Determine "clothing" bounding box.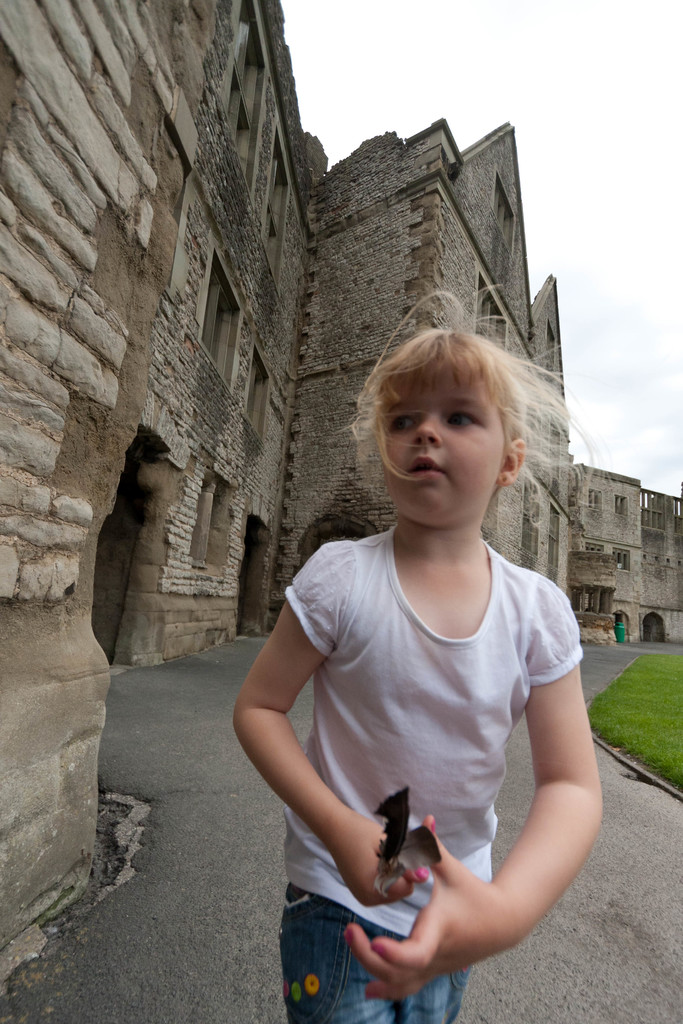
Determined: (left=281, top=877, right=472, bottom=1023).
